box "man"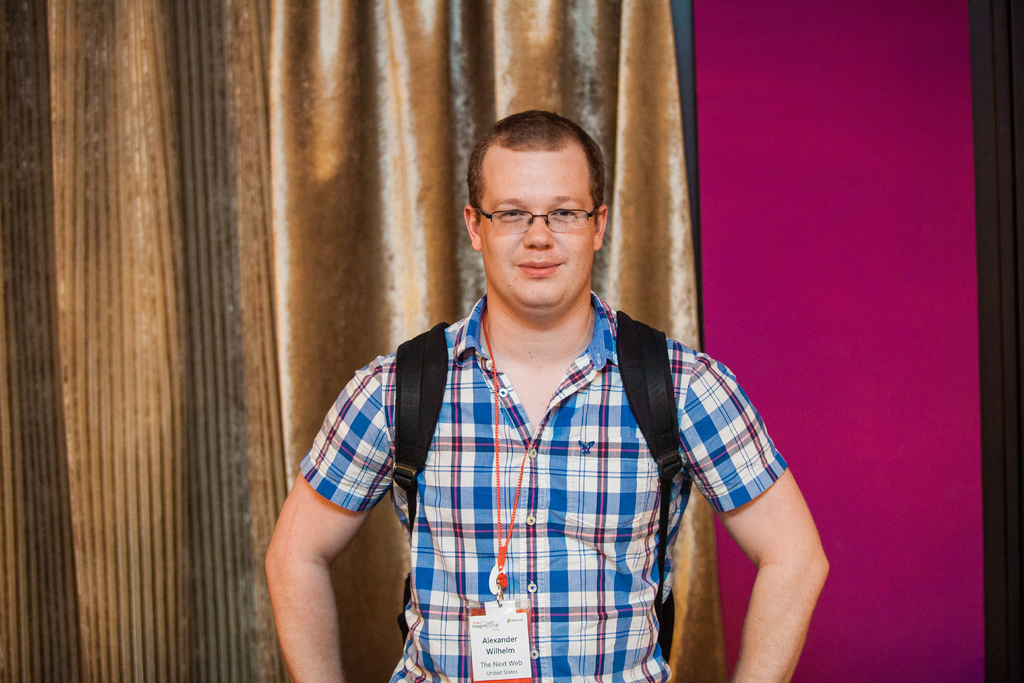
box(262, 112, 809, 682)
